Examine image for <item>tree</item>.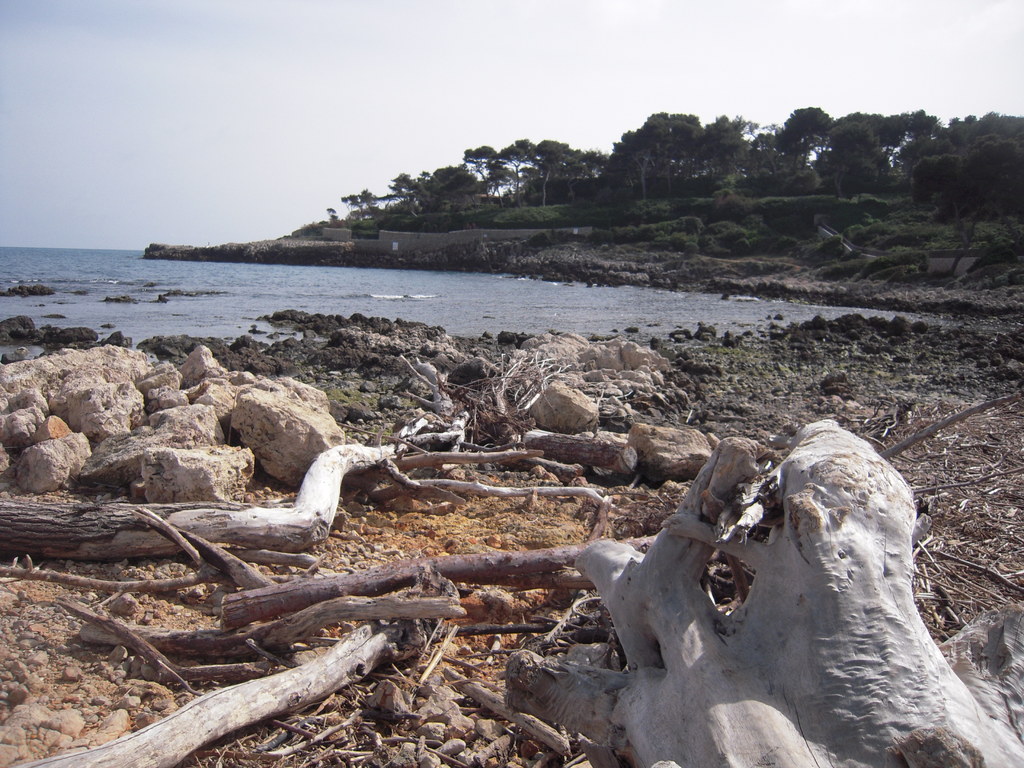
Examination result: rect(705, 116, 745, 184).
